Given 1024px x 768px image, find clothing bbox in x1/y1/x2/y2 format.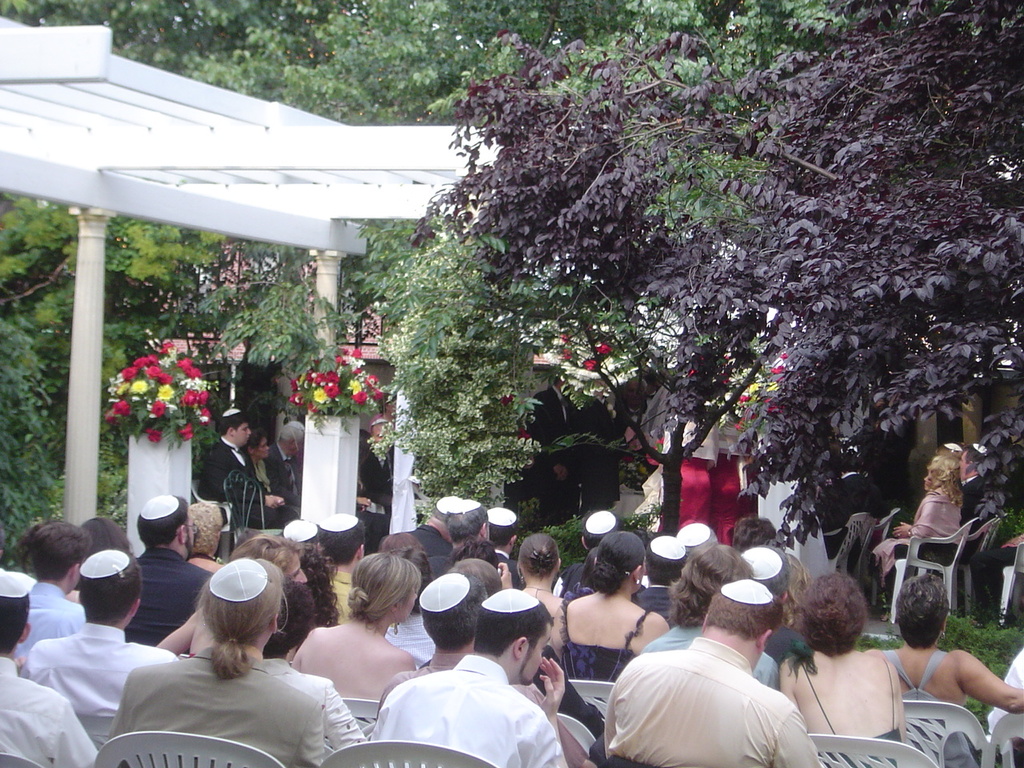
599/635/821/767.
